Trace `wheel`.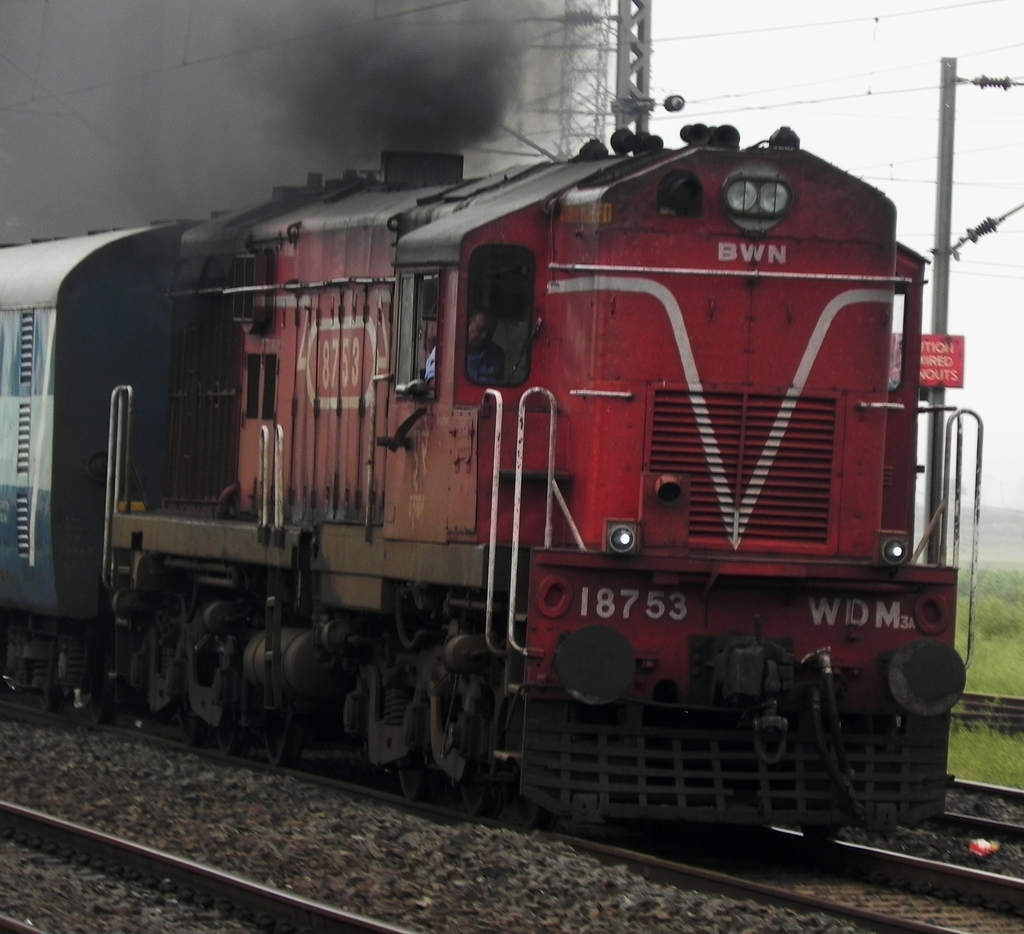
Traced to locate(262, 711, 305, 767).
